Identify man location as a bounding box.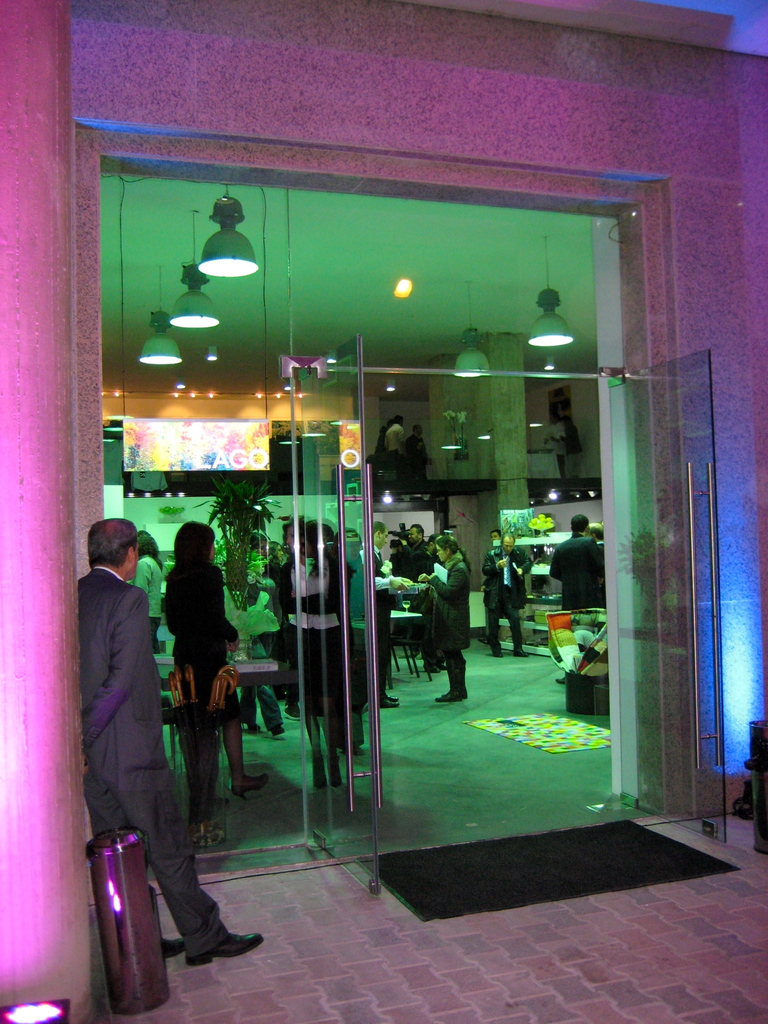
<region>399, 521, 426, 659</region>.
